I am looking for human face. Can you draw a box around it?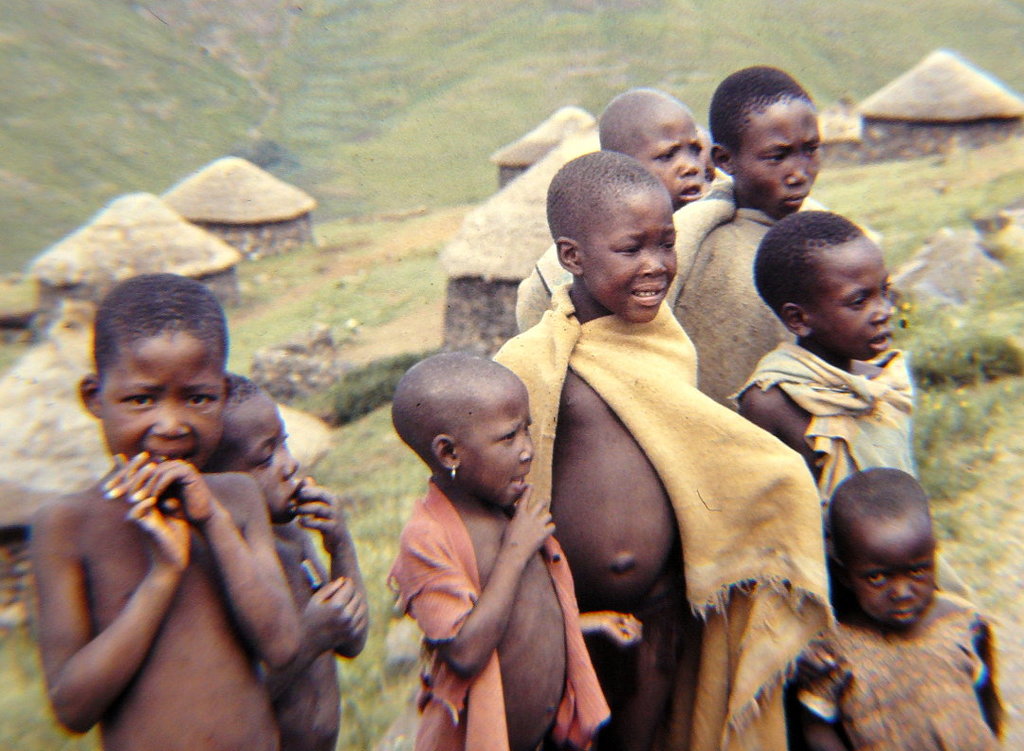
Sure, the bounding box is x1=638, y1=110, x2=707, y2=209.
